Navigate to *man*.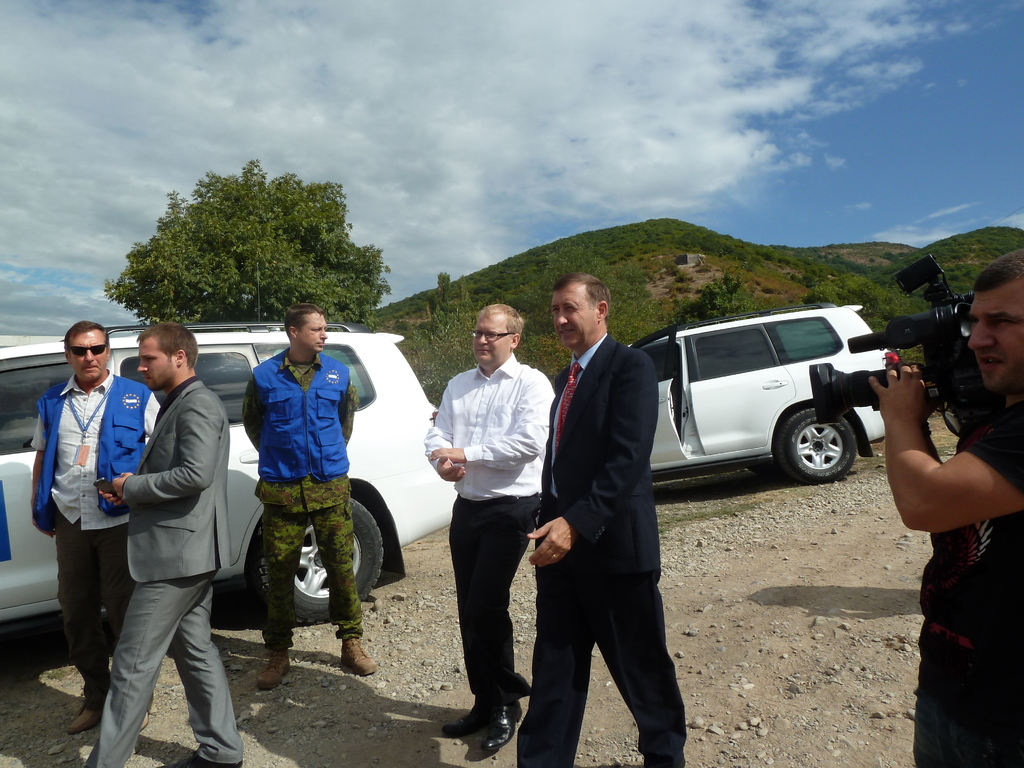
Navigation target: {"left": 862, "top": 241, "right": 1023, "bottom": 767}.
